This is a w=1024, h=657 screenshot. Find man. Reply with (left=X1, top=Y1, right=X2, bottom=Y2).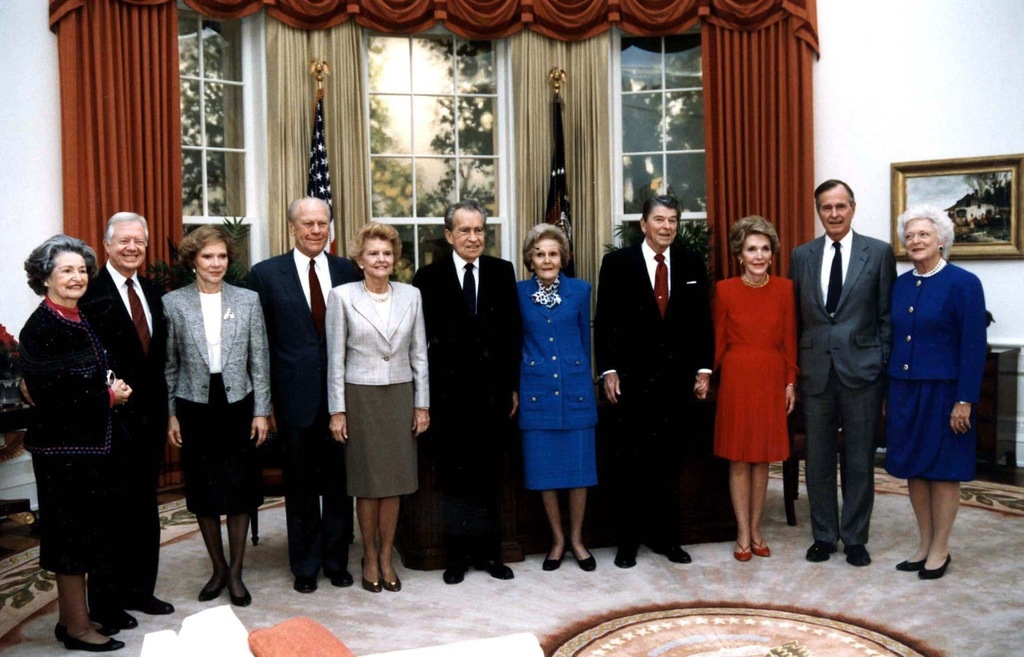
(left=412, top=202, right=532, bottom=588).
